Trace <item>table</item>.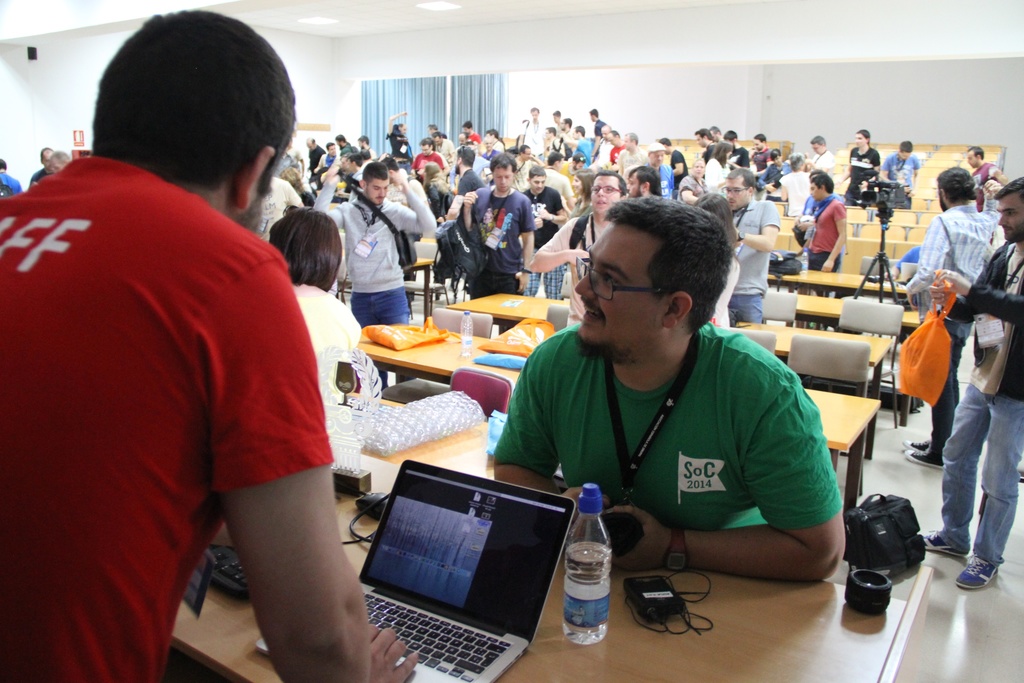
Traced to <box>167,390,933,682</box>.
